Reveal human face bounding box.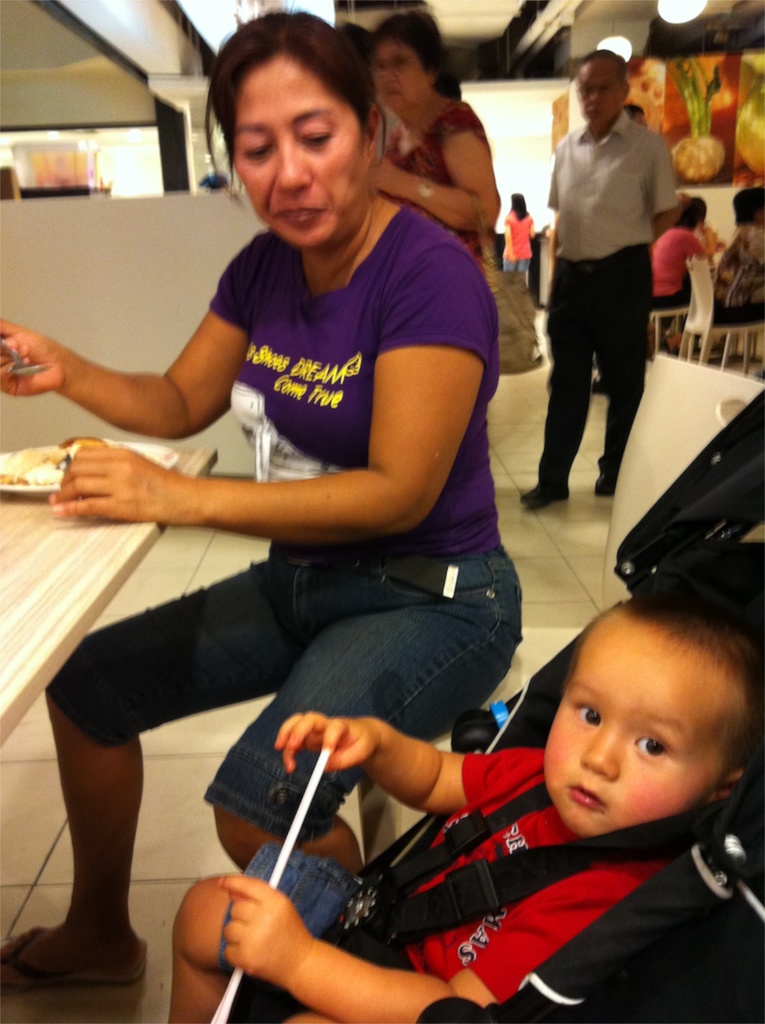
Revealed: 580, 66, 627, 131.
